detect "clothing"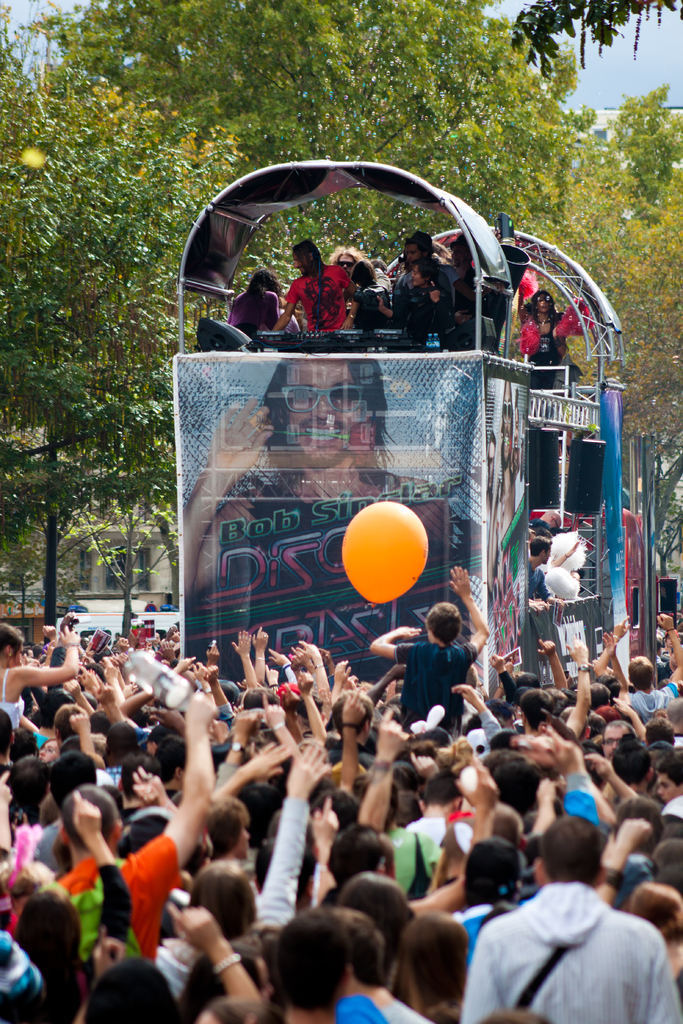
[x1=391, y1=637, x2=475, y2=724]
